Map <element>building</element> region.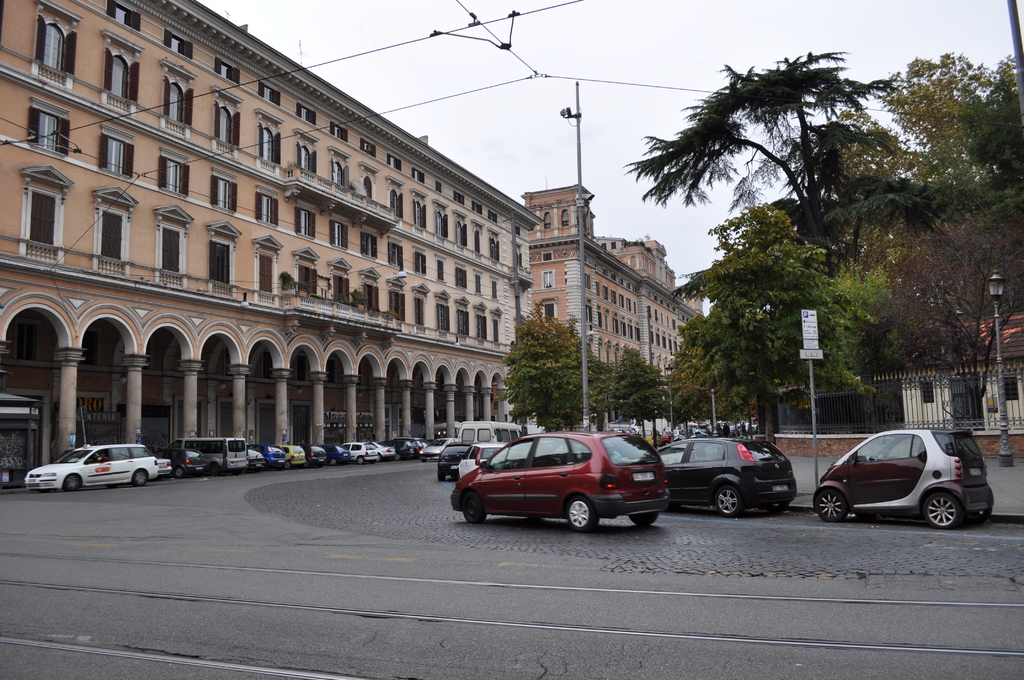
Mapped to 516 185 707 433.
